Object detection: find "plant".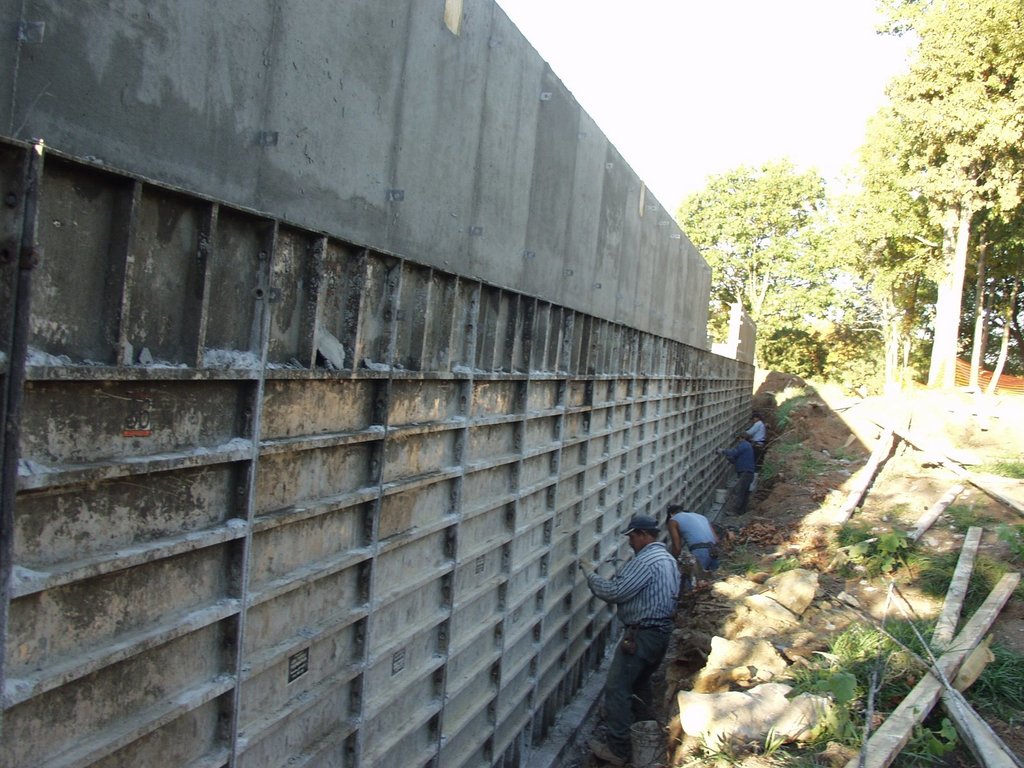
detection(829, 336, 940, 398).
